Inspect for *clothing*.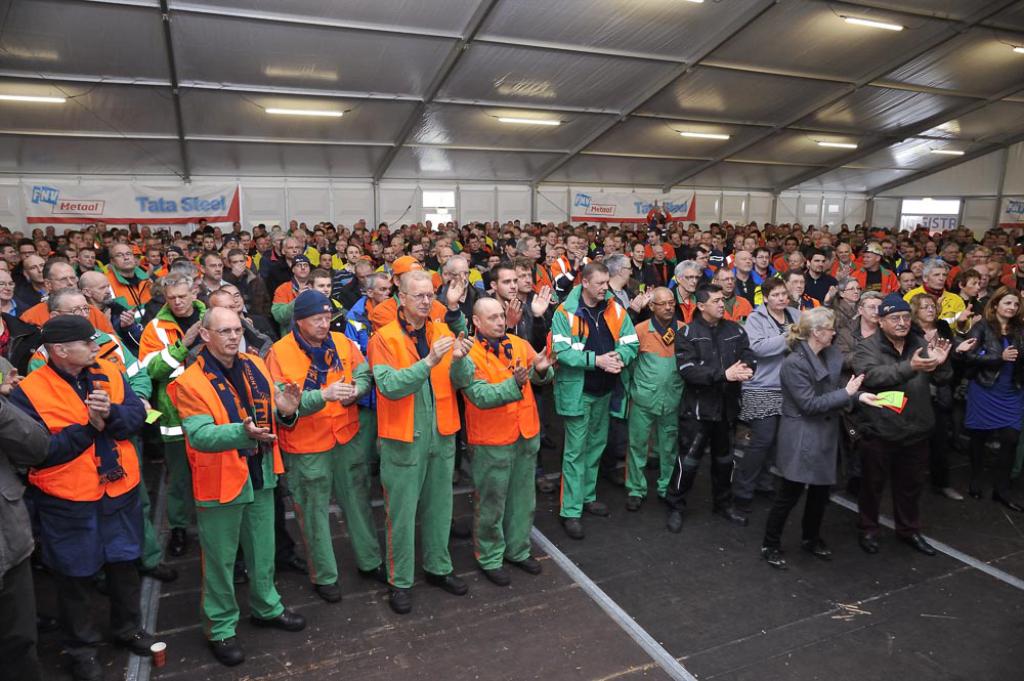
Inspection: locate(96, 302, 146, 347).
